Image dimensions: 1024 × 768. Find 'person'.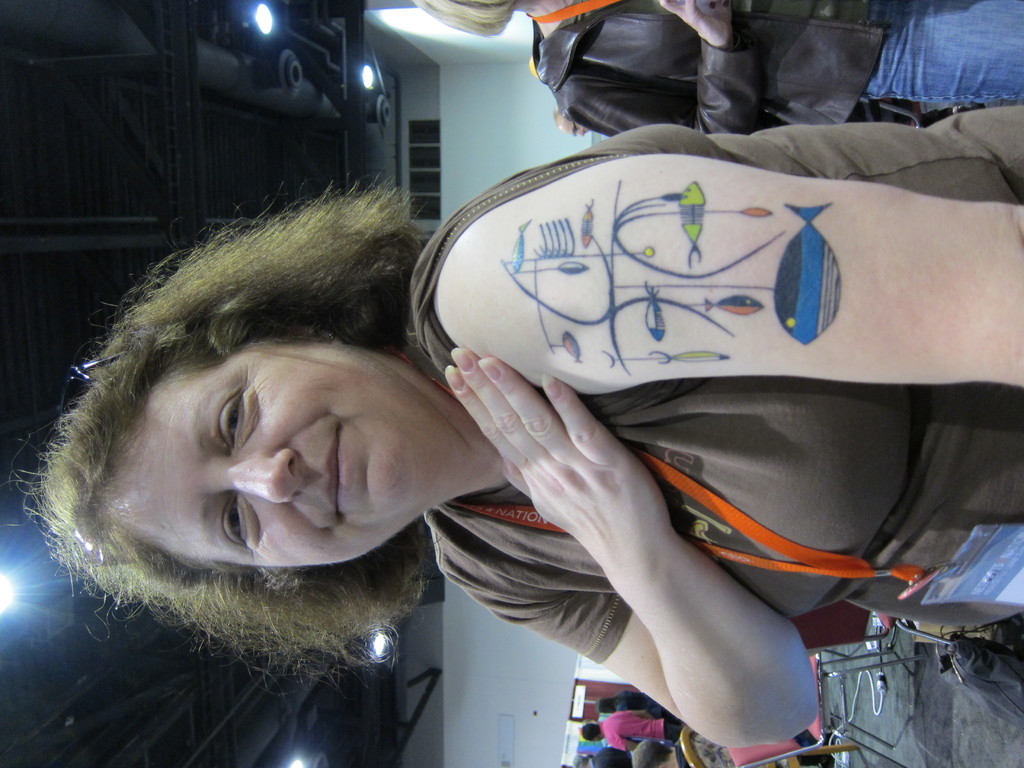
select_region(411, 0, 1023, 141).
